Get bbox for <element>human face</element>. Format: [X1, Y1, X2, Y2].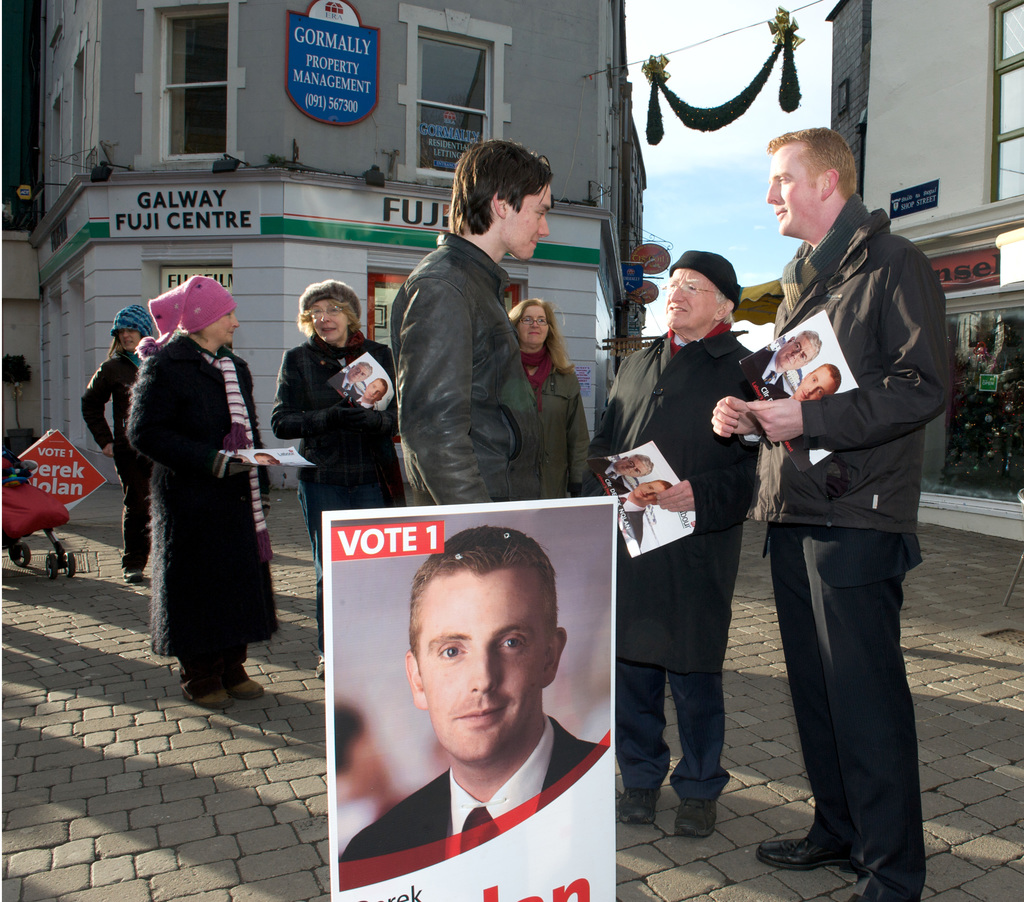
[508, 177, 554, 259].
